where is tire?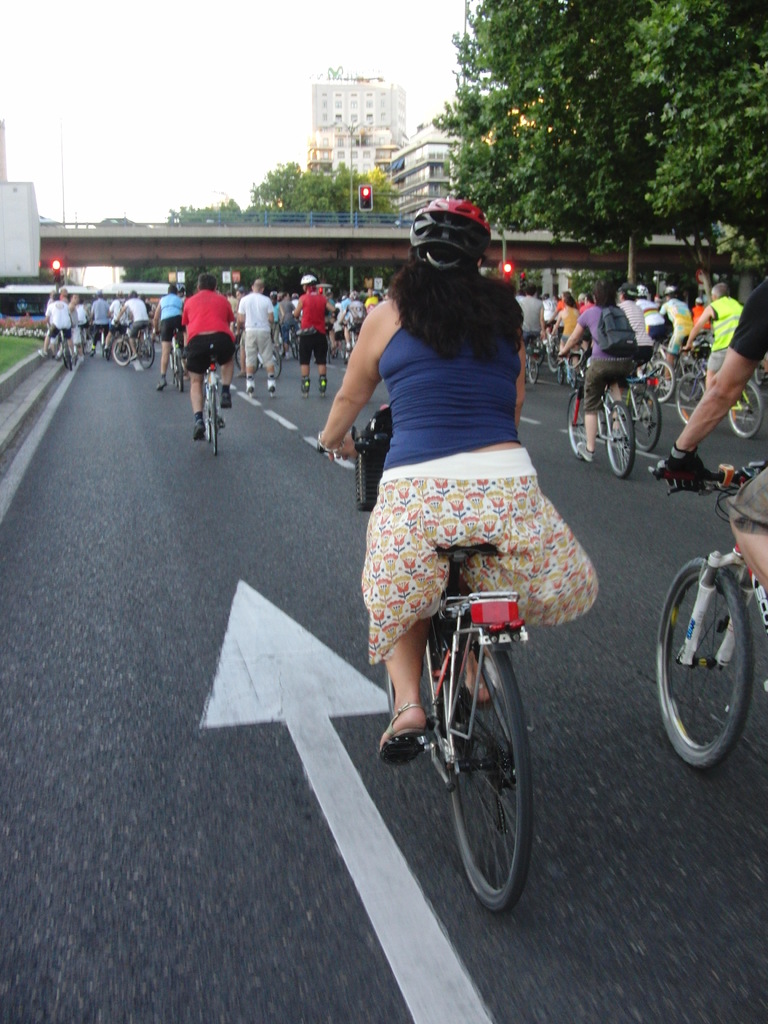
(211, 383, 221, 456).
